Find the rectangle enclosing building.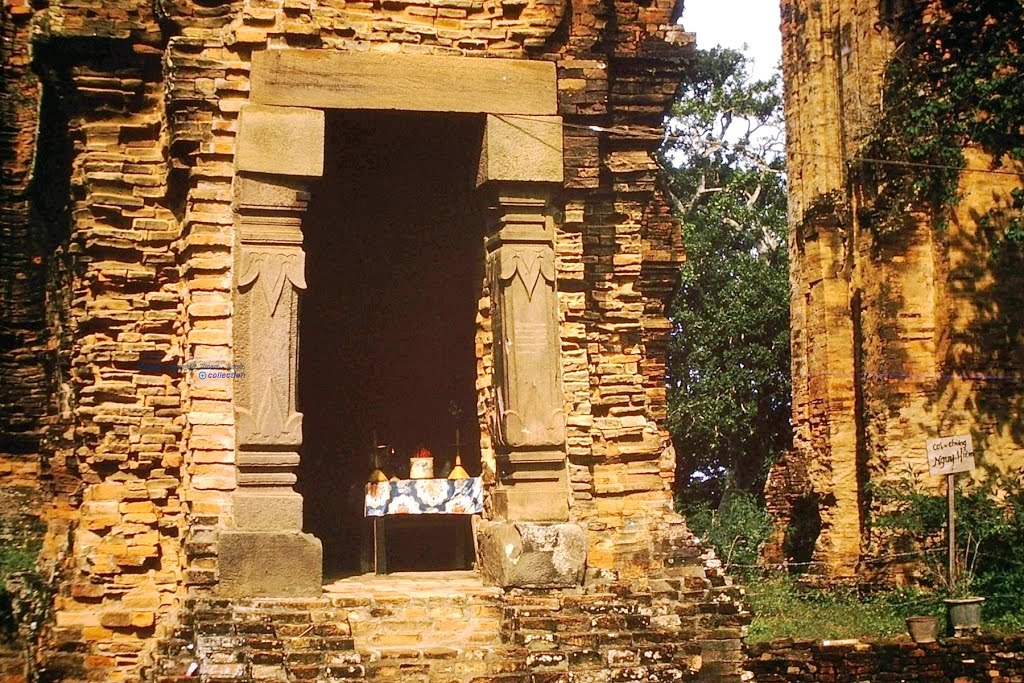
{"x1": 0, "y1": 0, "x2": 762, "y2": 682}.
